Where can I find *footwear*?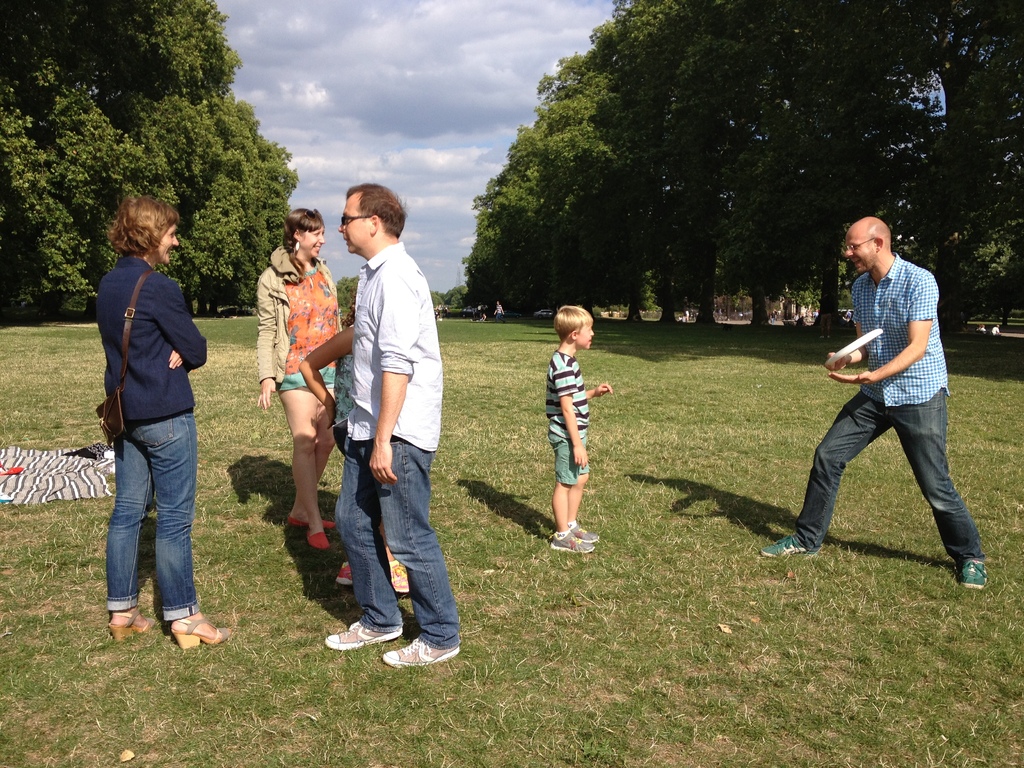
You can find it at [285, 516, 334, 524].
